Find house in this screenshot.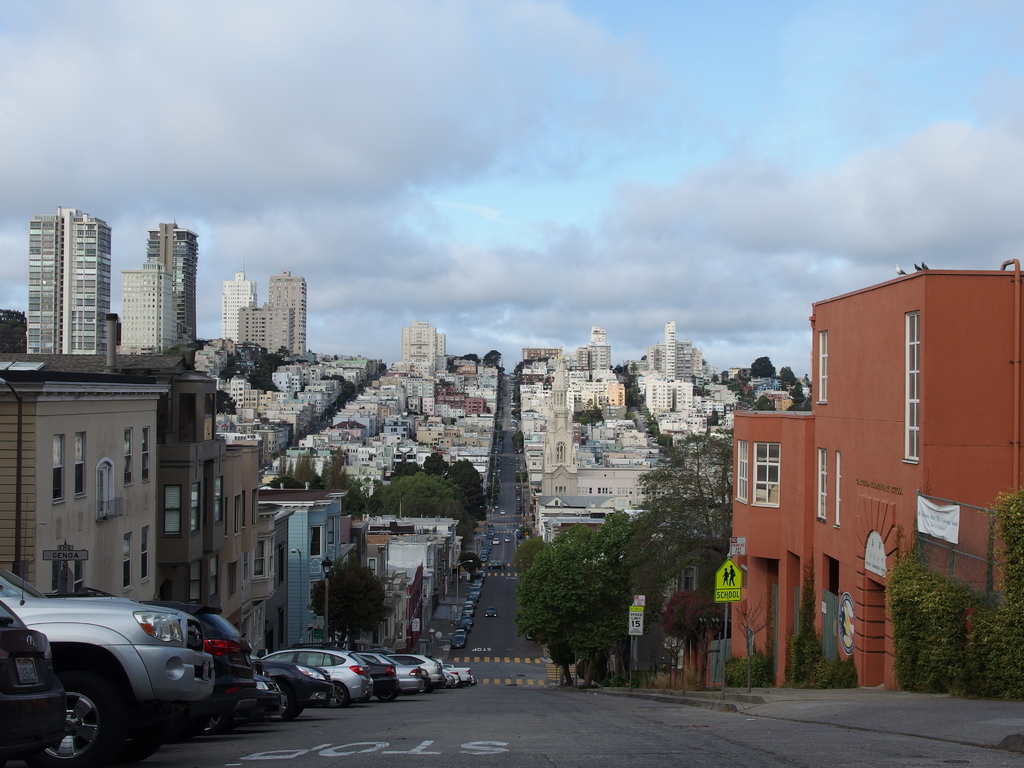
The bounding box for house is (left=732, top=268, right=1023, bottom=694).
